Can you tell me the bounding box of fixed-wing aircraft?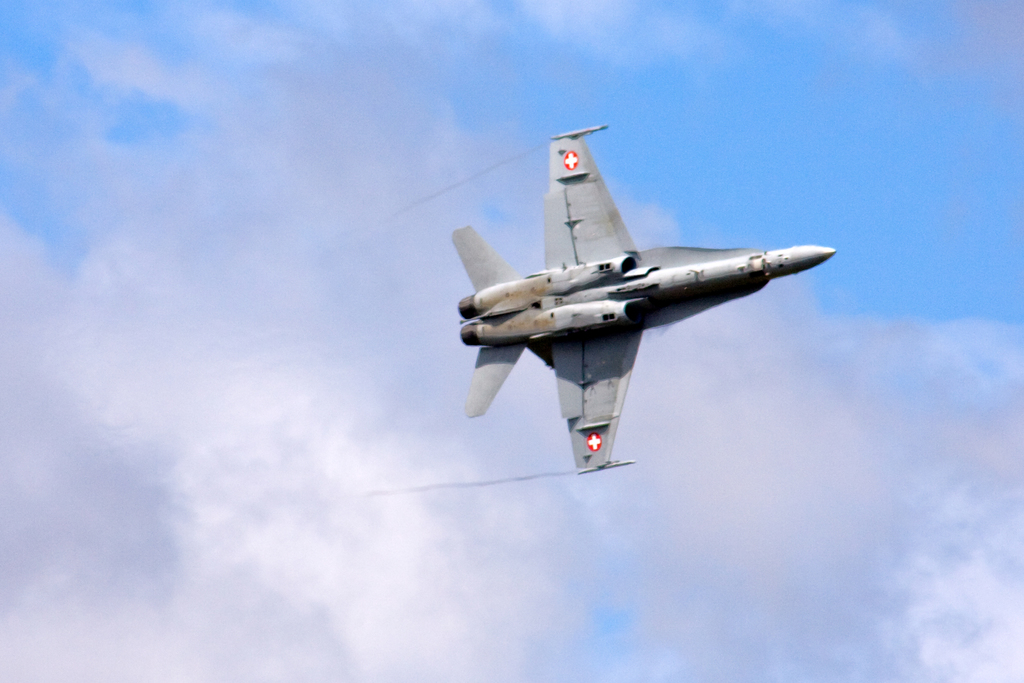
[left=451, top=125, right=837, bottom=475].
